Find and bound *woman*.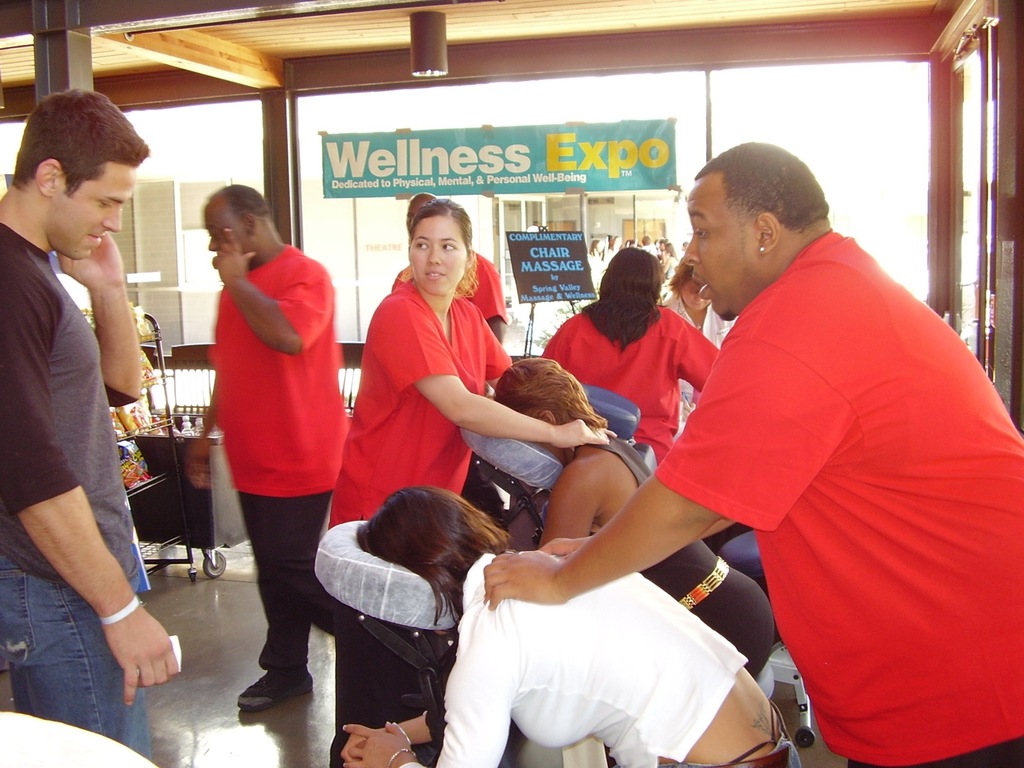
Bound: pyautogui.locateOnScreen(489, 357, 776, 678).
